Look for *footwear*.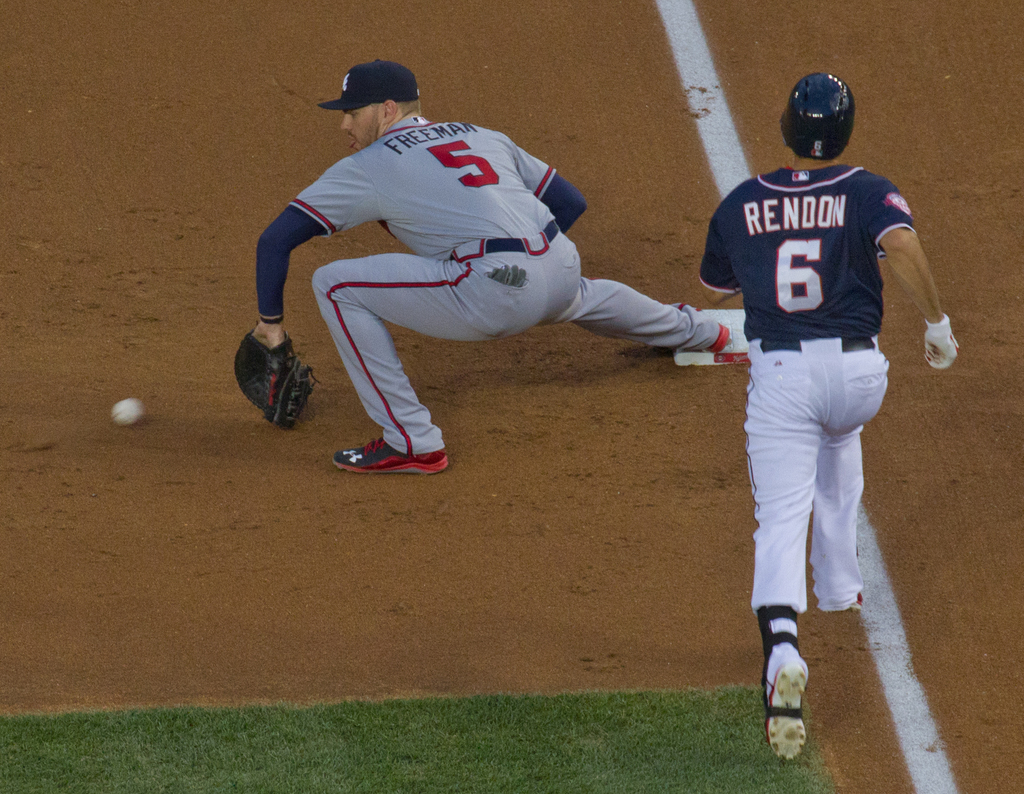
Found: (left=764, top=660, right=808, bottom=760).
